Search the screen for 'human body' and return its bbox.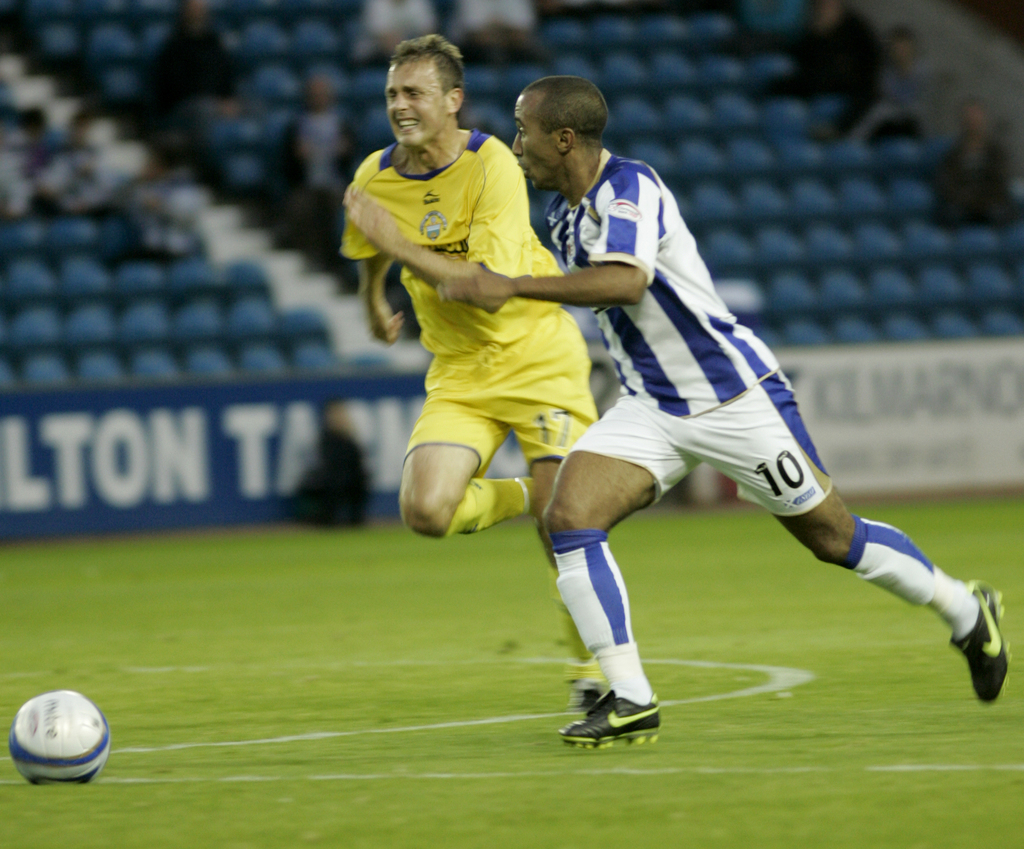
Found: Rect(765, 0, 879, 142).
